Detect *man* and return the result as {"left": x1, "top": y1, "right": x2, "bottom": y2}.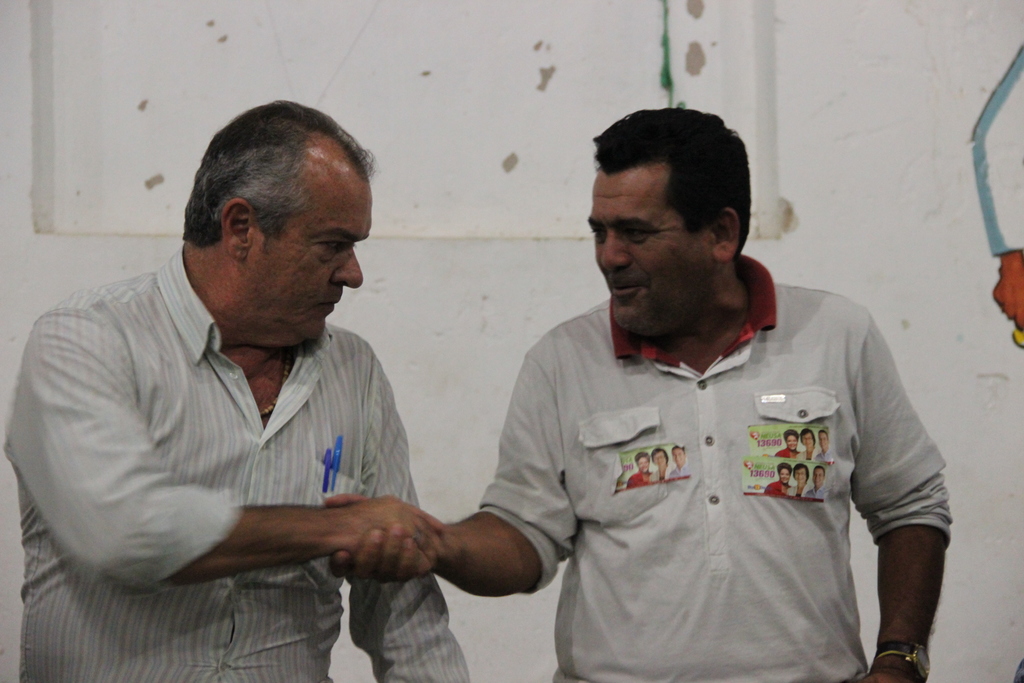
{"left": 669, "top": 443, "right": 693, "bottom": 477}.
